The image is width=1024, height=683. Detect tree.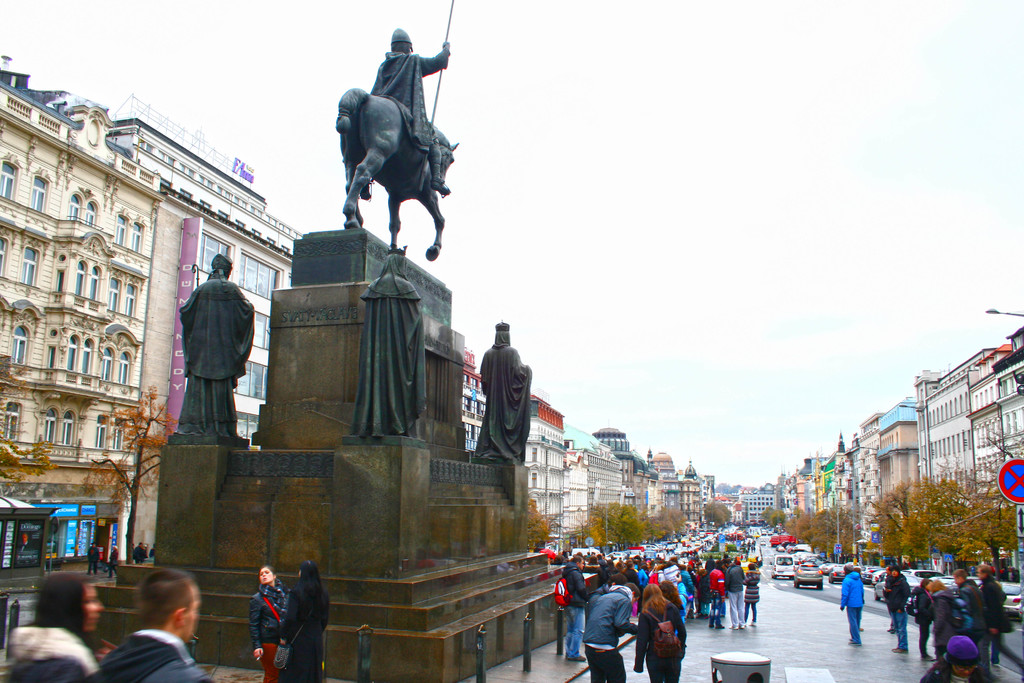
Detection: [left=0, top=364, right=61, bottom=490].
